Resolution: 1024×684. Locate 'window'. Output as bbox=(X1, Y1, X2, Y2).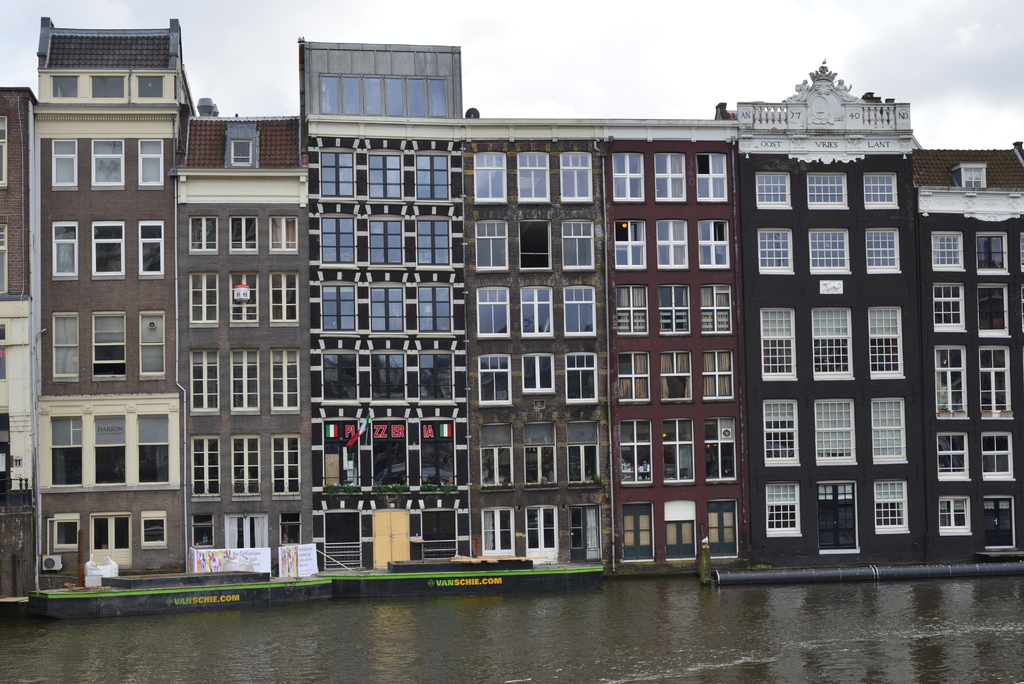
bbox=(48, 312, 79, 379).
